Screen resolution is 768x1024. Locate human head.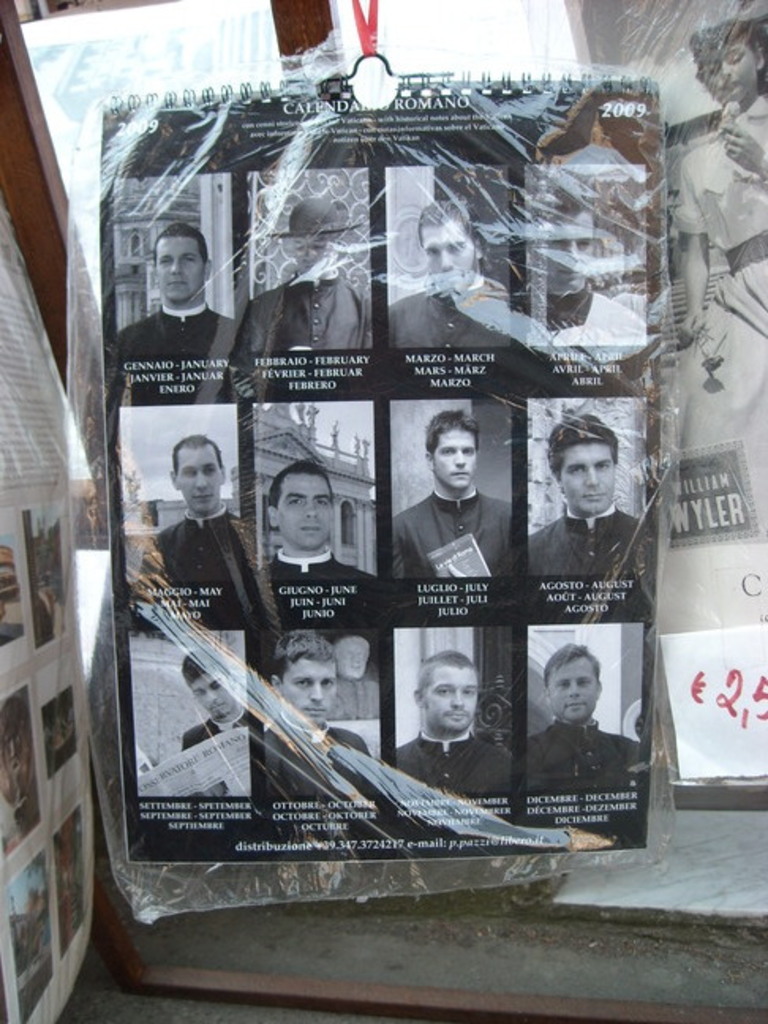
locate(183, 643, 232, 717).
